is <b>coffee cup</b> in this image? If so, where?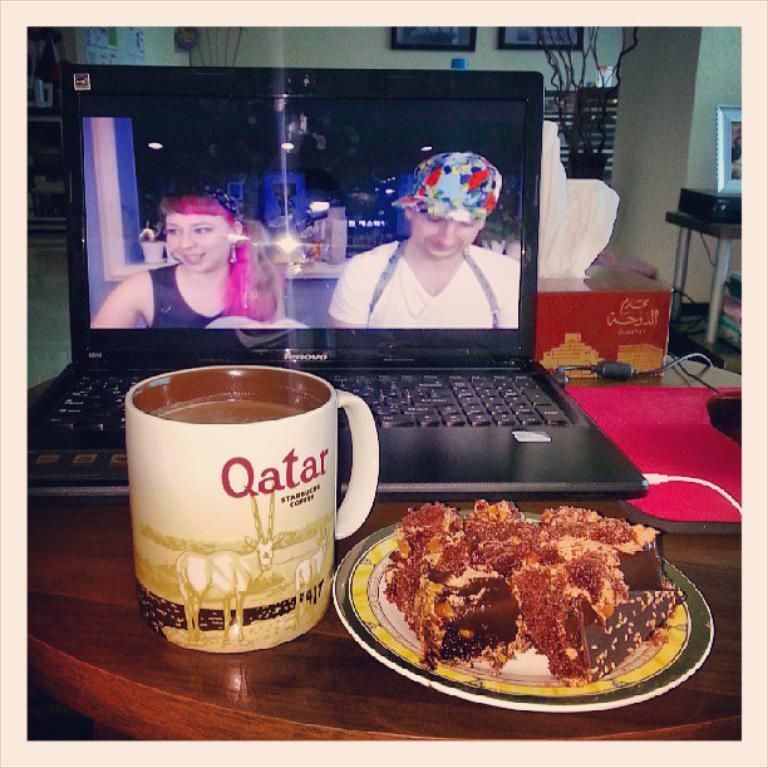
Yes, at bbox(125, 363, 378, 659).
